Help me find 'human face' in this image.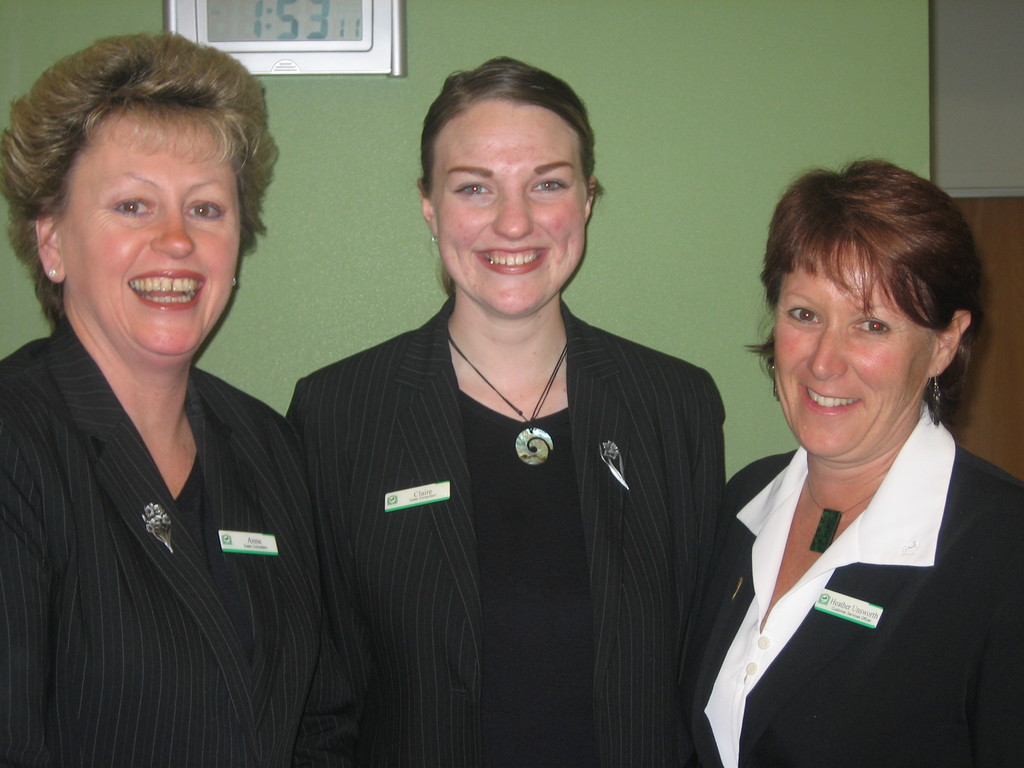
Found it: Rect(435, 102, 588, 314).
